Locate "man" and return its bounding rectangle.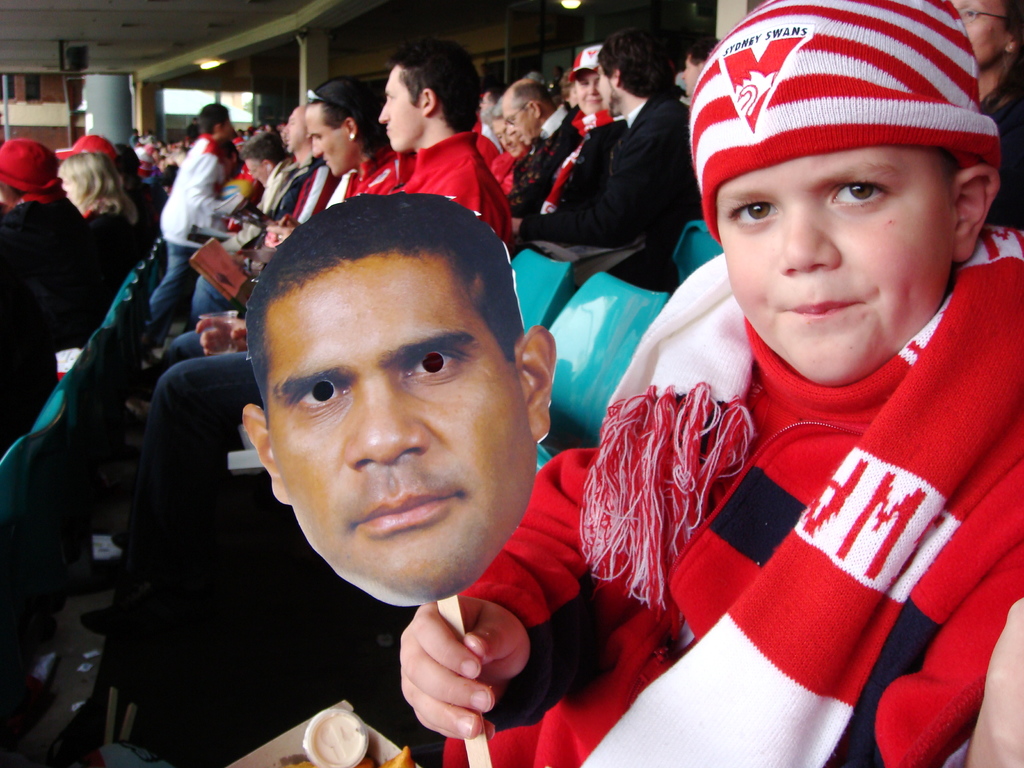
145, 33, 516, 578.
